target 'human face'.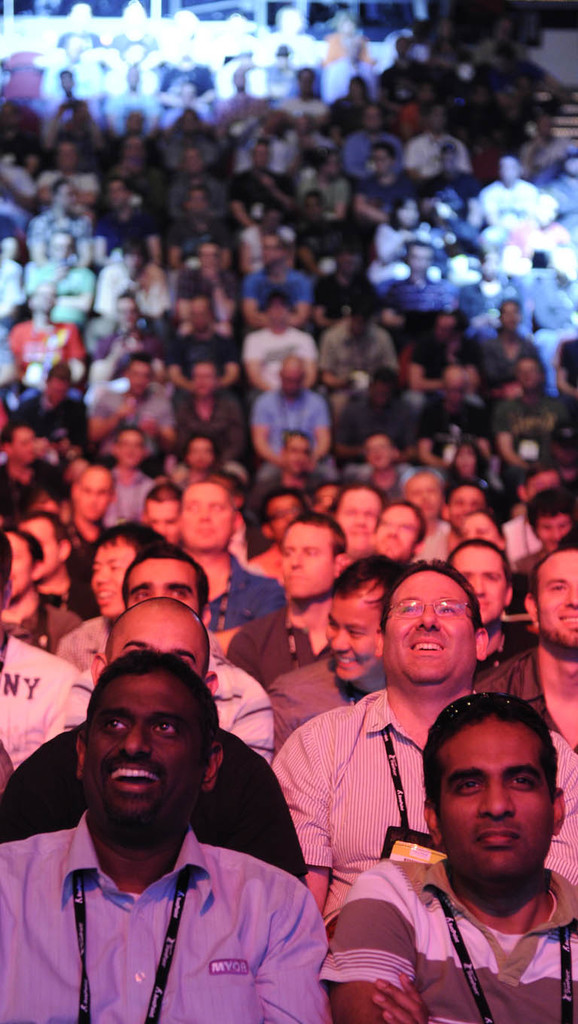
Target region: 462,517,500,547.
